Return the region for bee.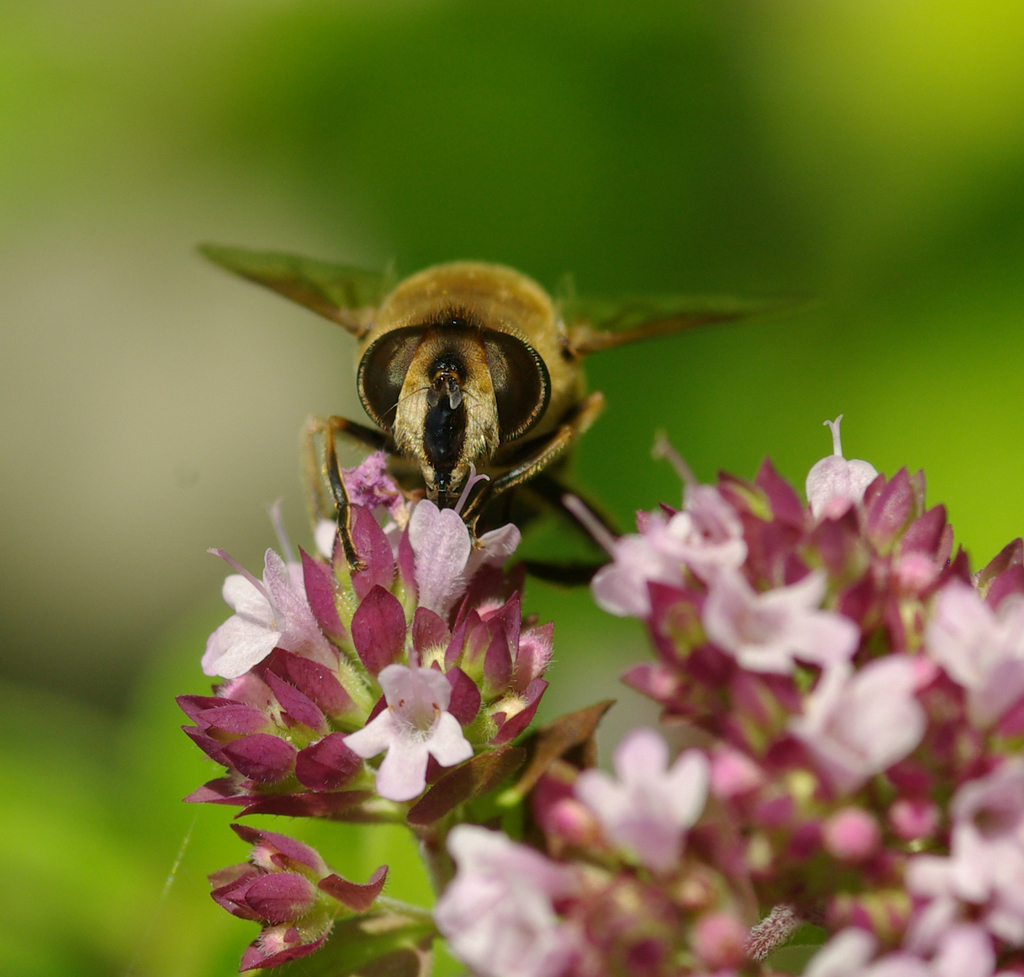
195, 235, 769, 595.
